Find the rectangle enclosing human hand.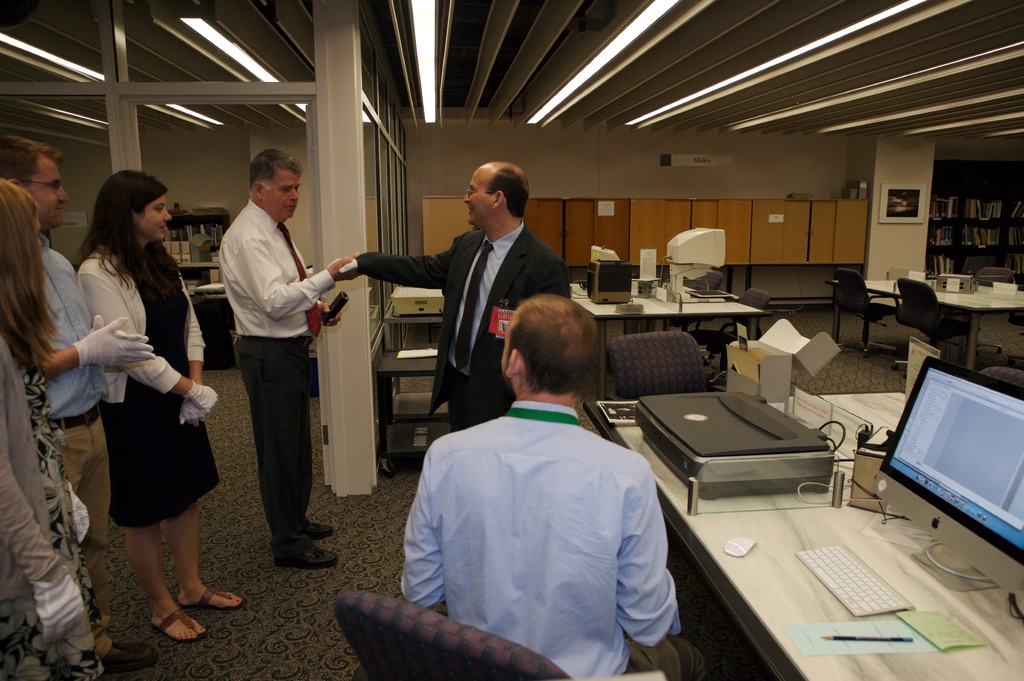
[70, 487, 93, 545].
